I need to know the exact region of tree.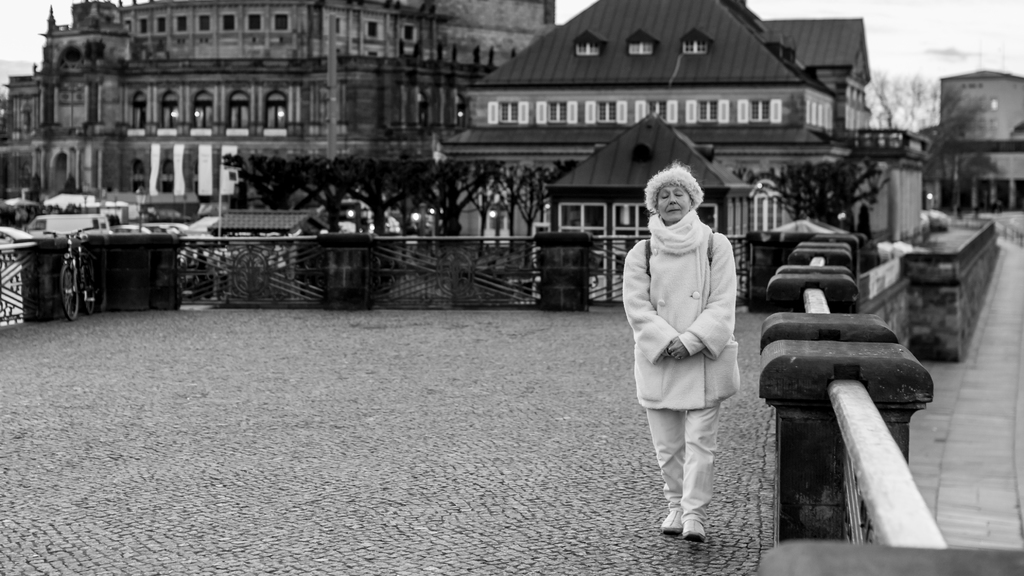
Region: [859,72,985,181].
